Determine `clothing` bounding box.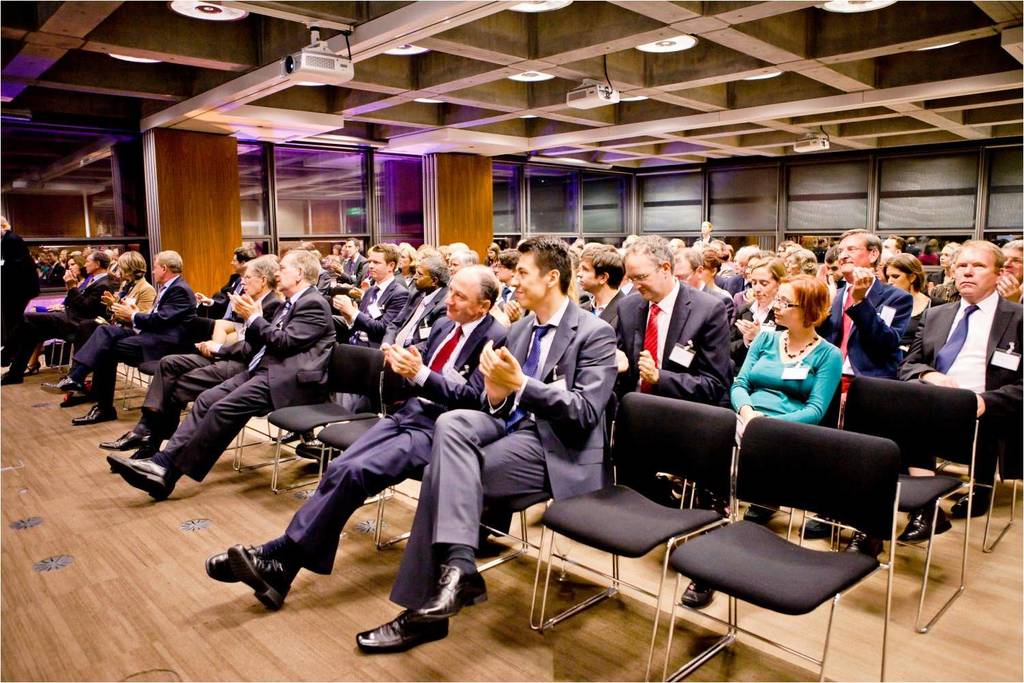
Determined: x1=138 y1=288 x2=284 y2=434.
